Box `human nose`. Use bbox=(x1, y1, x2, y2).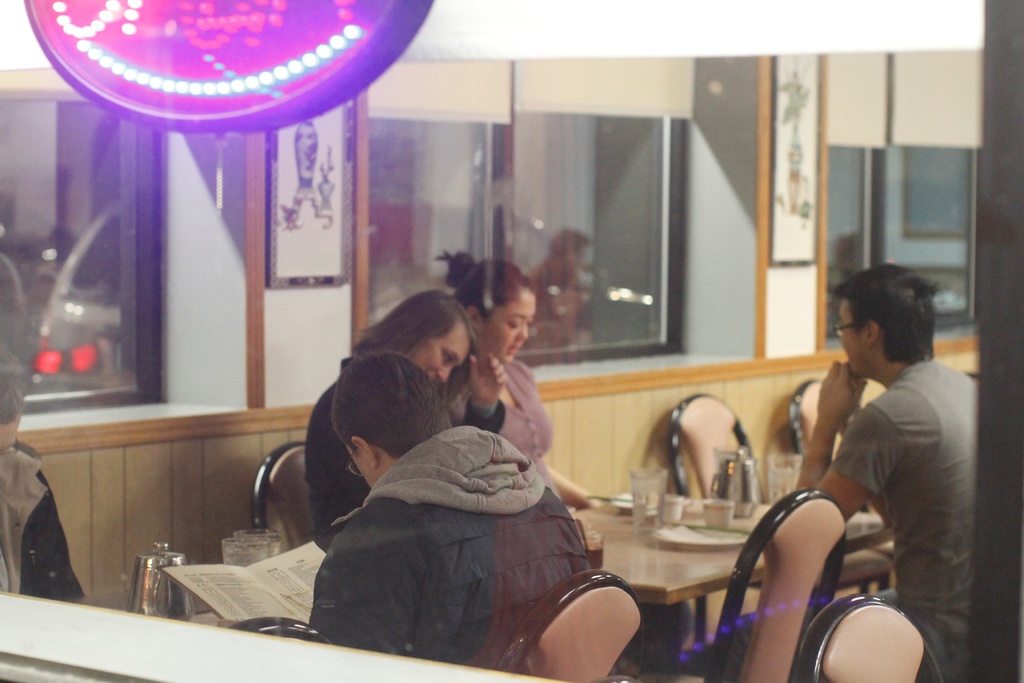
bbox=(438, 366, 452, 380).
